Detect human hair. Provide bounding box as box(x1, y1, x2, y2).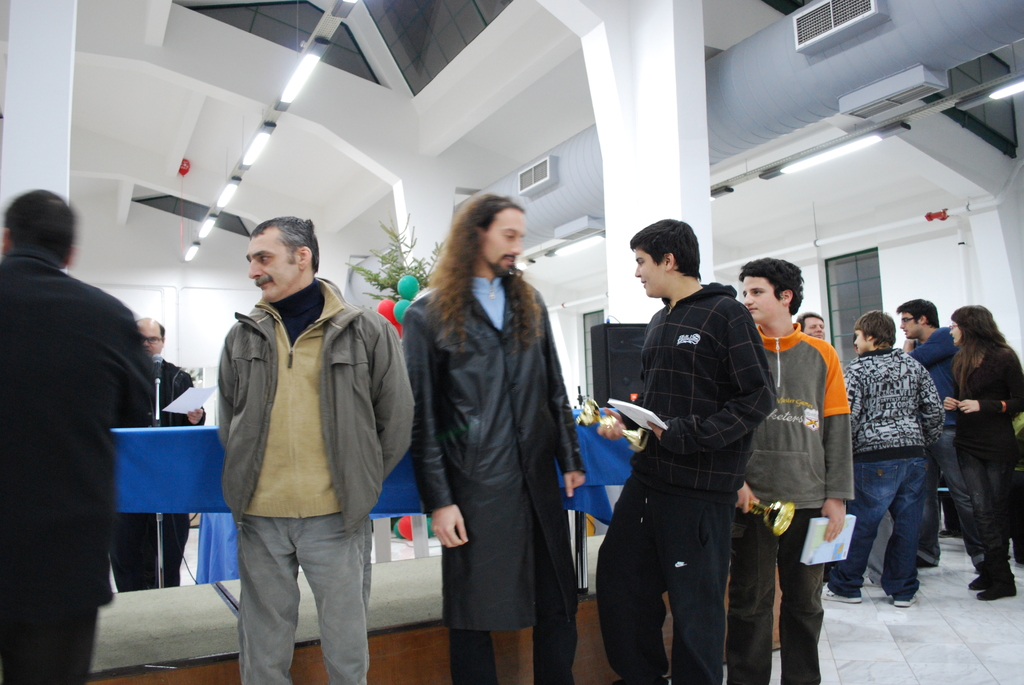
box(4, 186, 75, 267).
